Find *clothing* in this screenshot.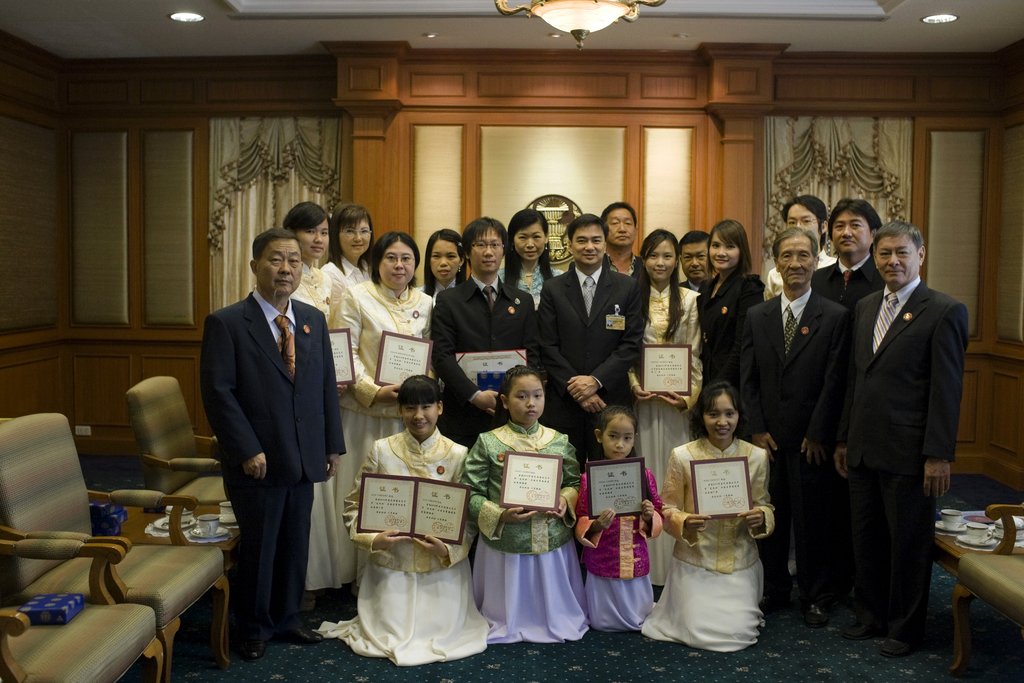
The bounding box for *clothing* is select_region(461, 418, 589, 649).
